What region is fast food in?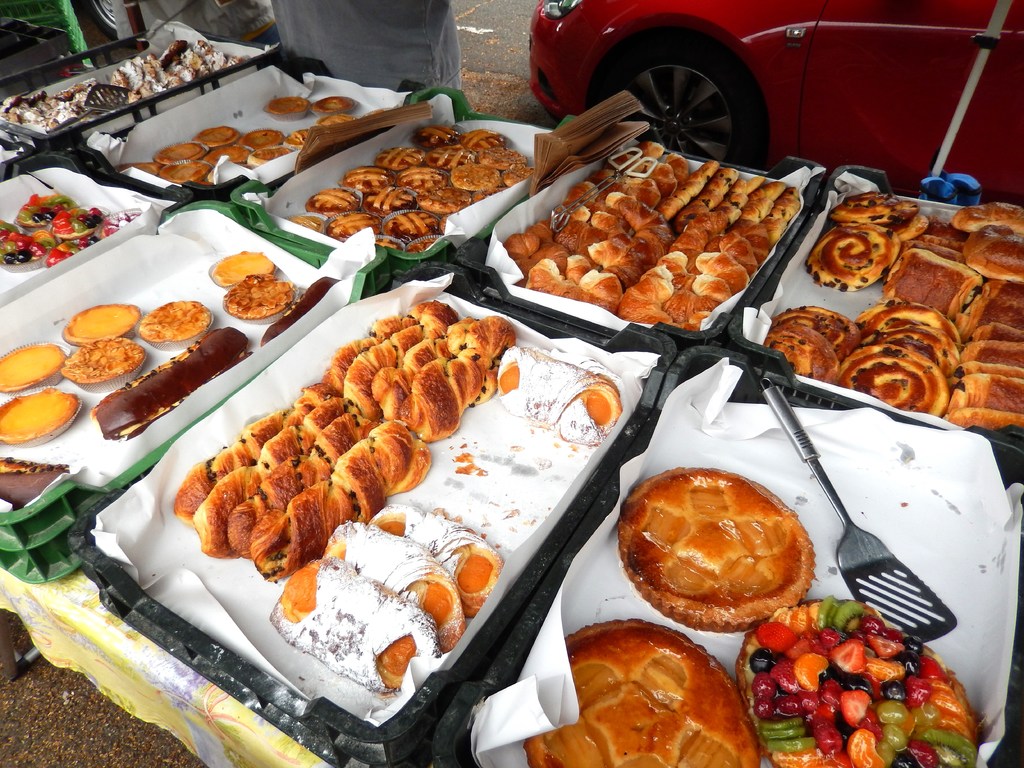
detection(316, 108, 354, 128).
